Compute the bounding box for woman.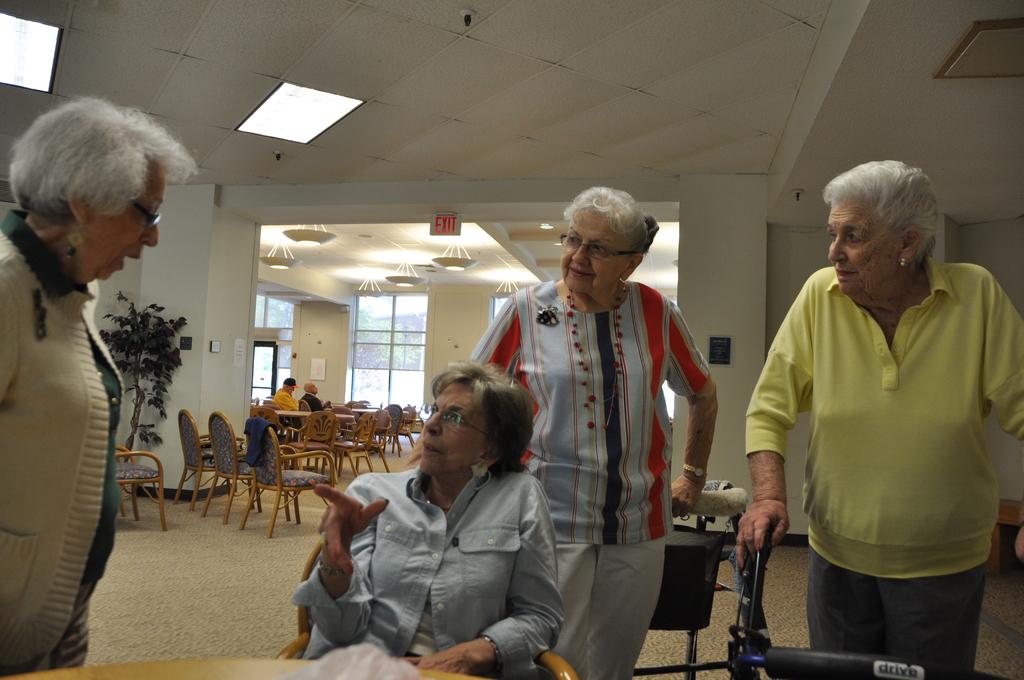
pyautogui.locateOnScreen(292, 361, 564, 679).
